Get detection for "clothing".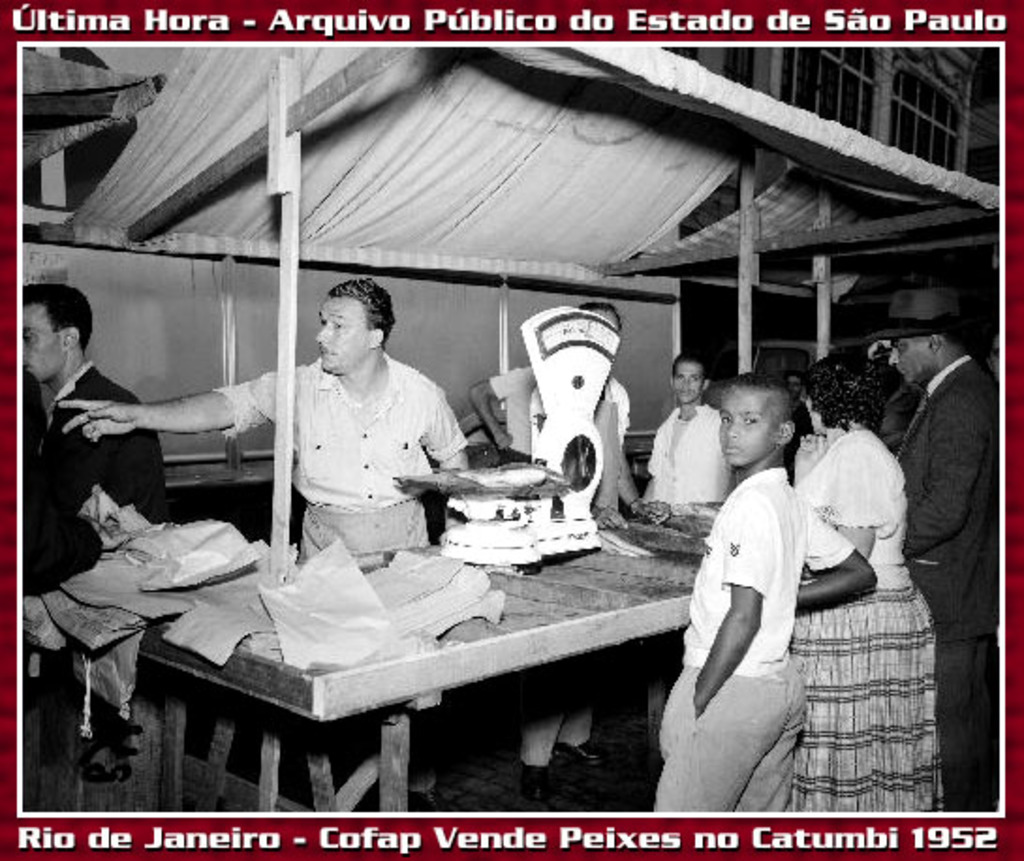
Detection: <box>652,462,853,810</box>.
